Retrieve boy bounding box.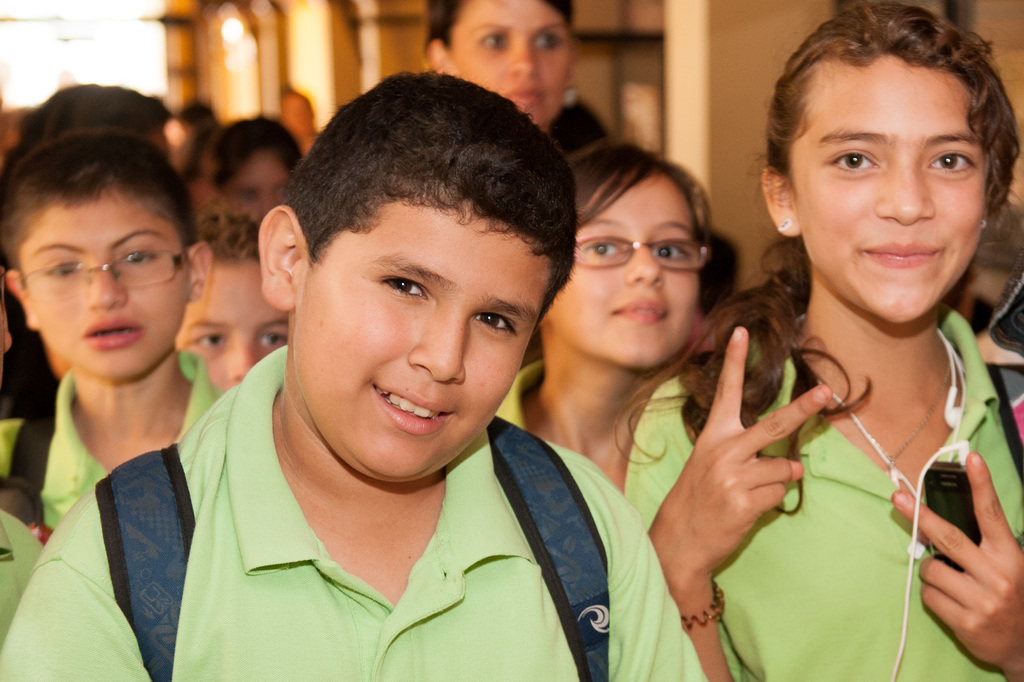
Bounding box: x1=0 y1=62 x2=703 y2=681.
